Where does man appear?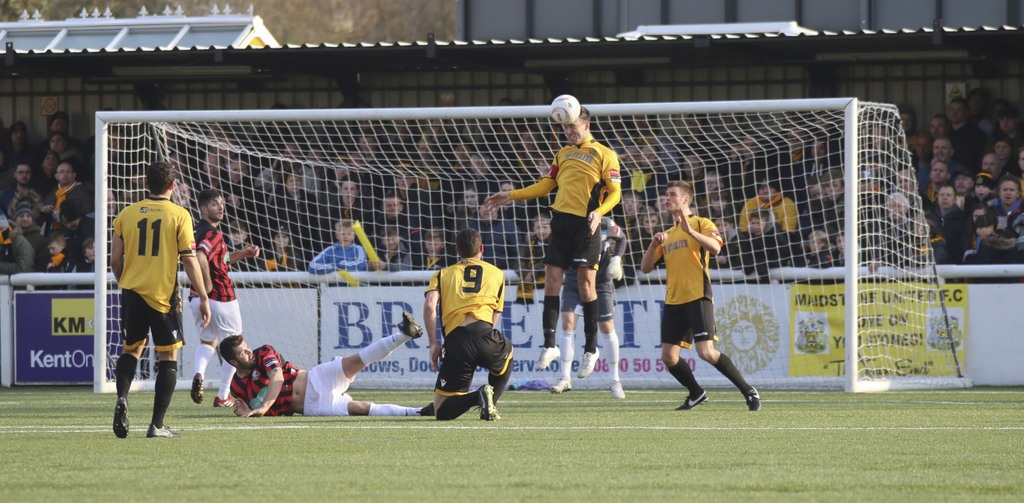
Appears at locate(183, 194, 258, 404).
